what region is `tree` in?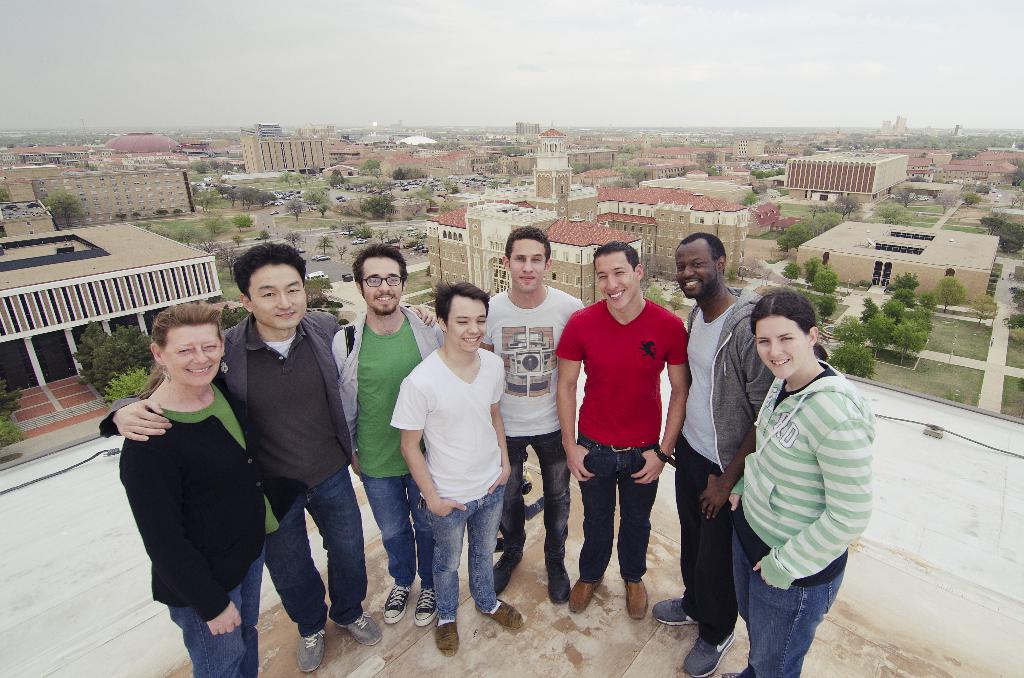
detection(106, 367, 150, 402).
